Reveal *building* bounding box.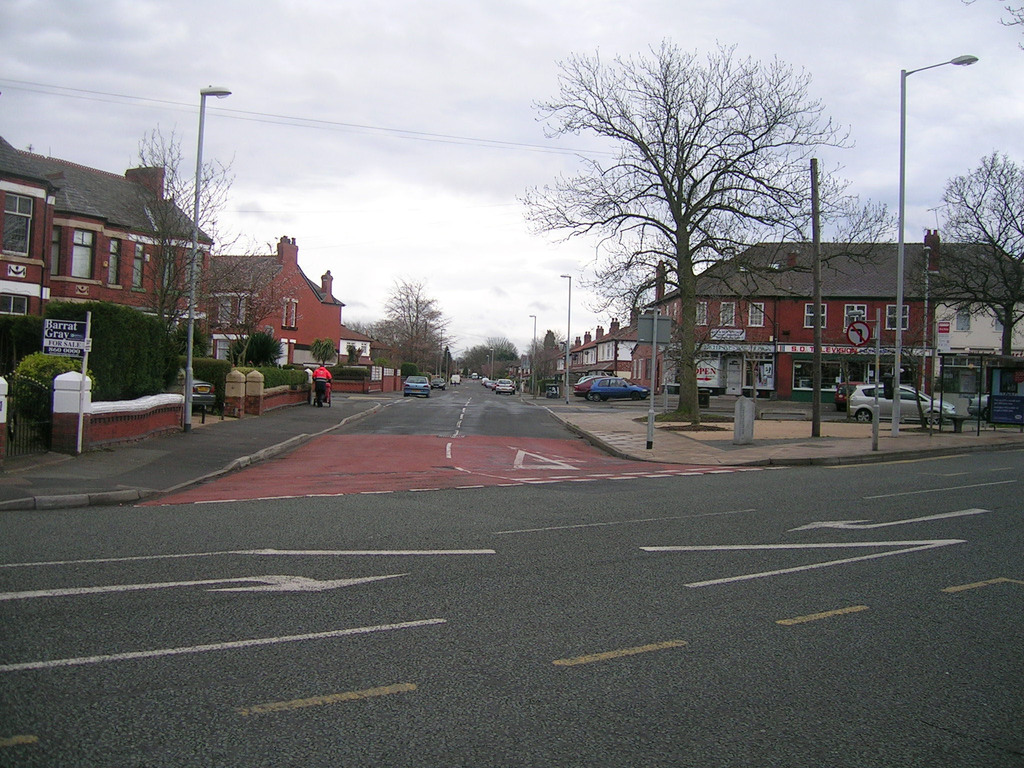
Revealed: (left=0, top=138, right=216, bottom=375).
